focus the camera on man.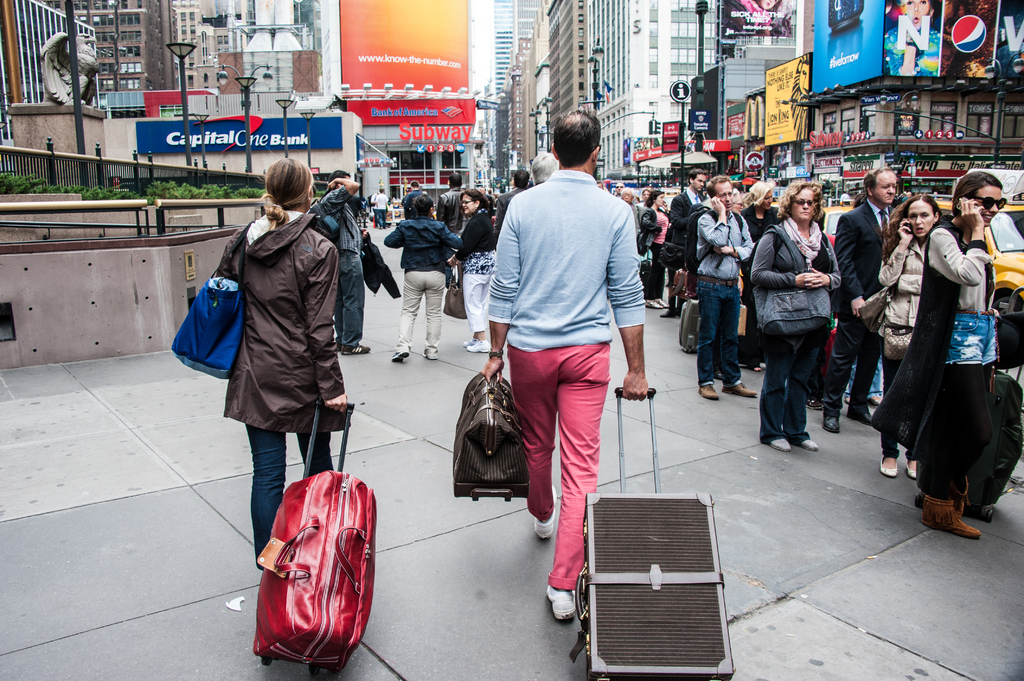
Focus region: [left=612, top=182, right=627, bottom=197].
